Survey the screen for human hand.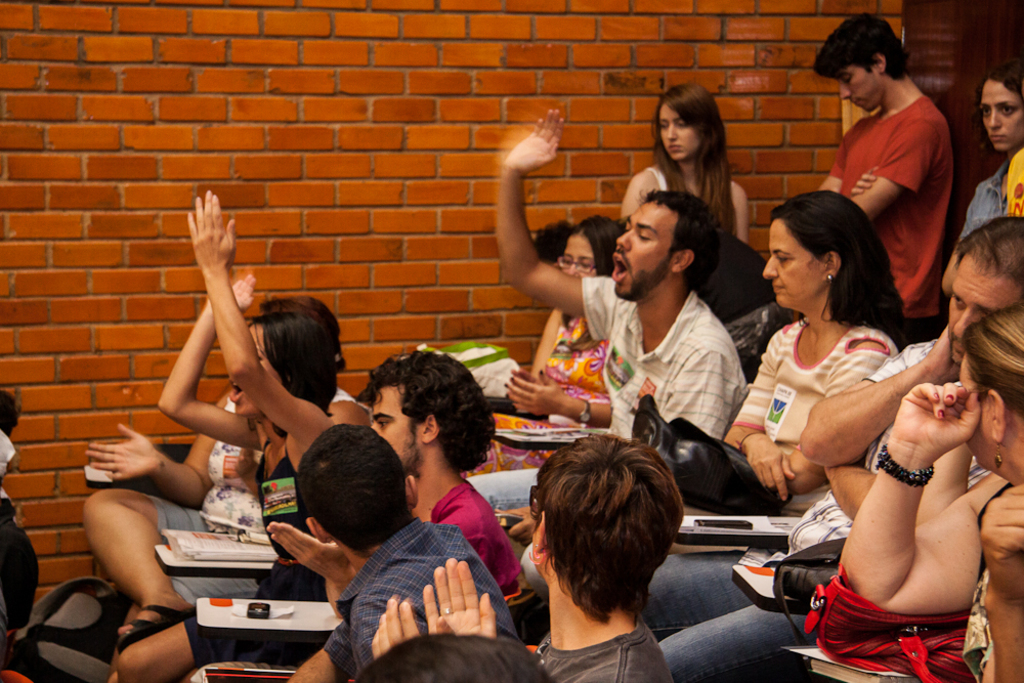
Survey found: (744, 436, 798, 503).
